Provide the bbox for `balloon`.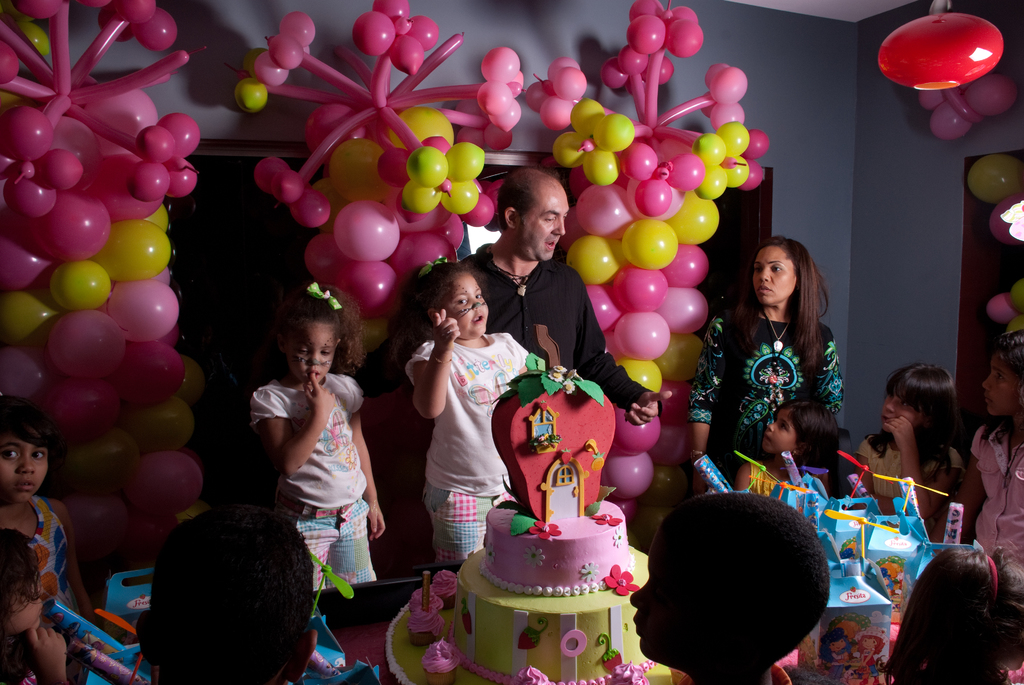
[x1=506, y1=77, x2=525, y2=96].
